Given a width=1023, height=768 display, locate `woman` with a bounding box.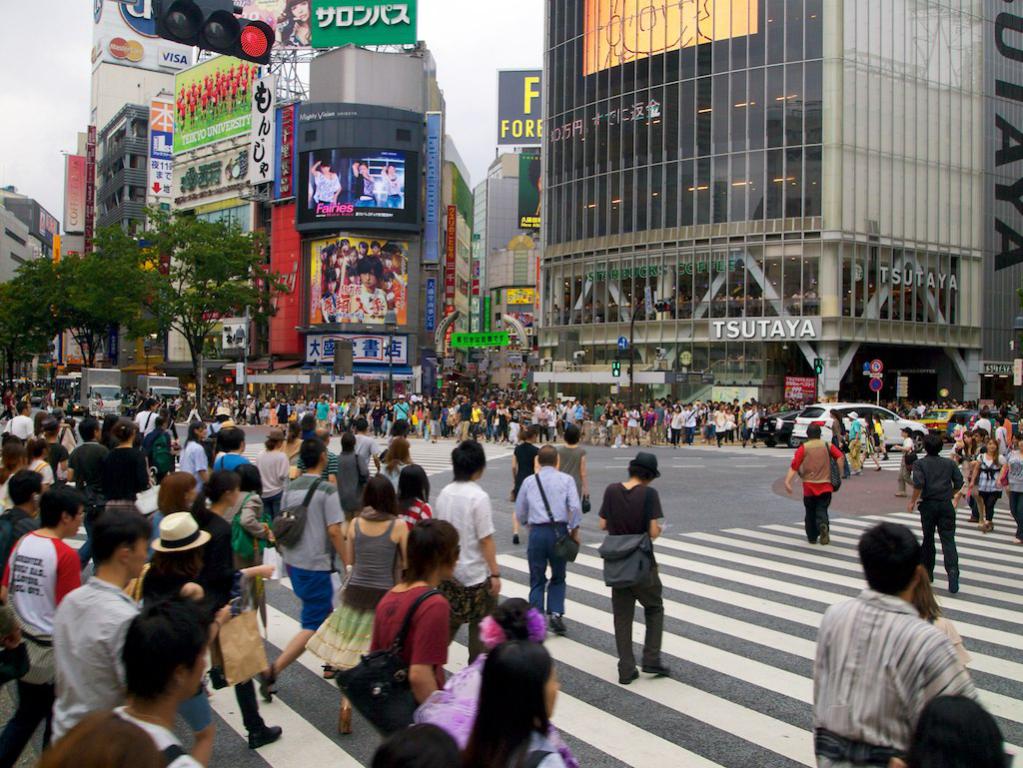
Located: 829,408,850,474.
